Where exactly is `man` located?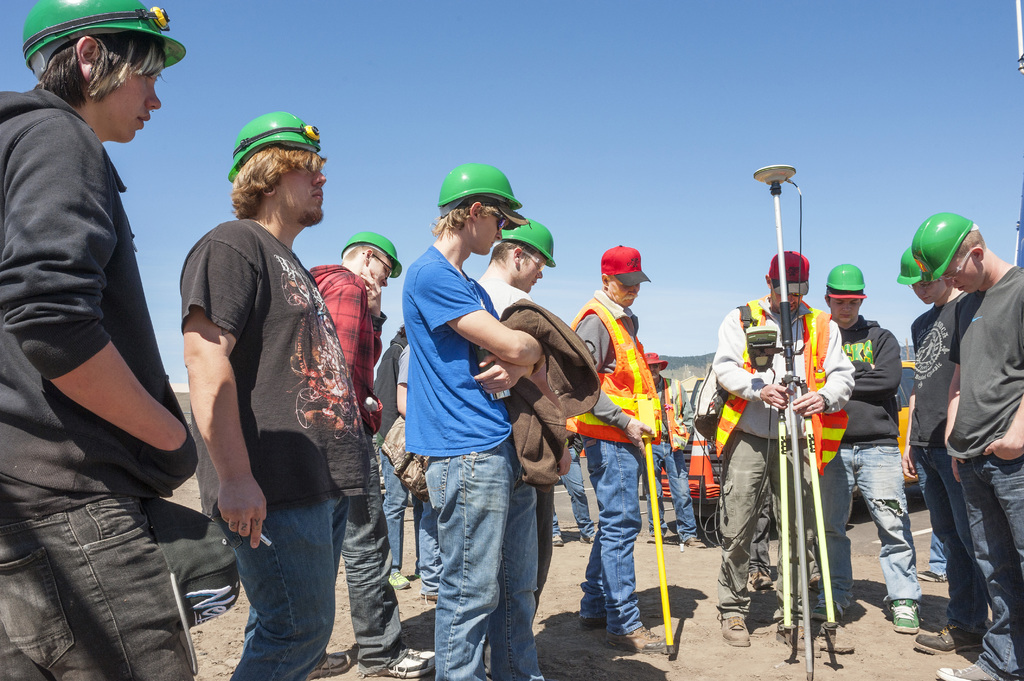
Its bounding box is 916 211 1023 680.
